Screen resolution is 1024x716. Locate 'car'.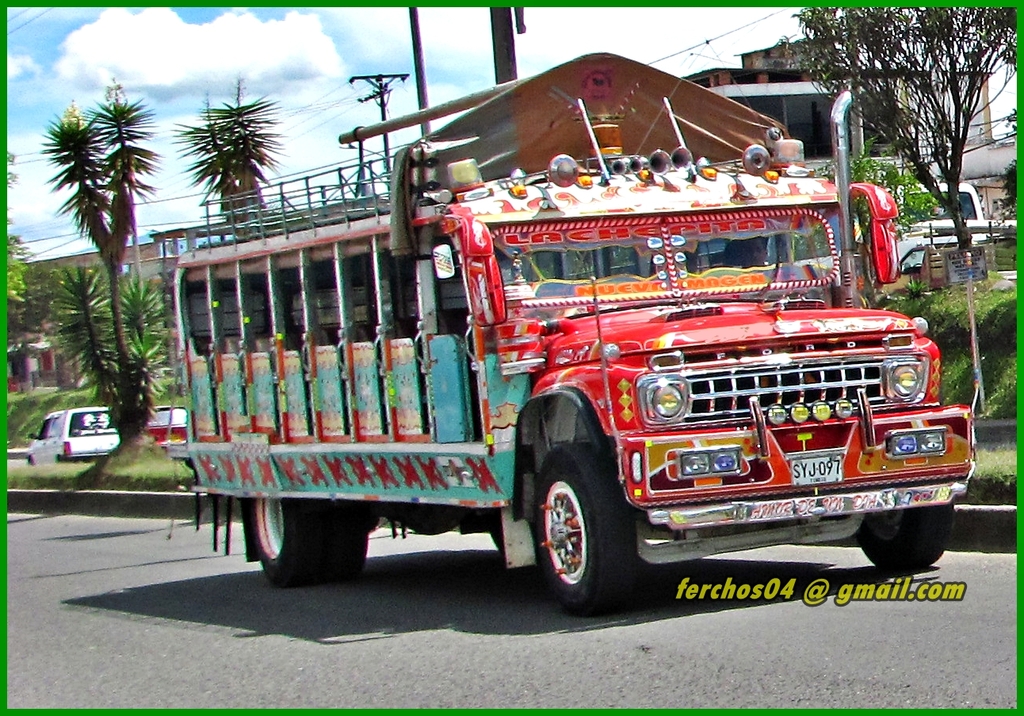
[152, 397, 188, 441].
